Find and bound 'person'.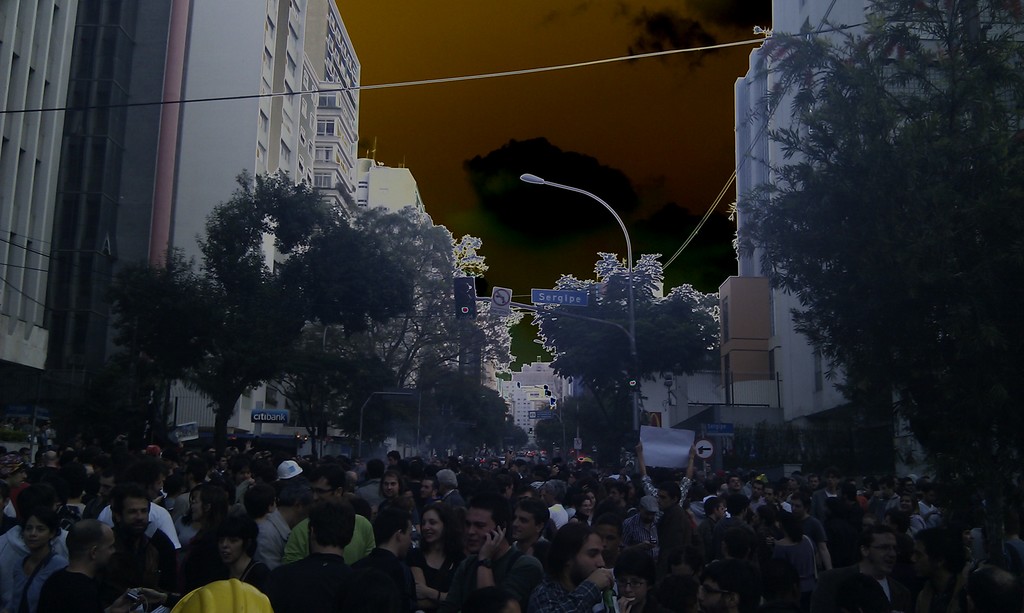
Bound: {"x1": 543, "y1": 479, "x2": 568, "y2": 523}.
